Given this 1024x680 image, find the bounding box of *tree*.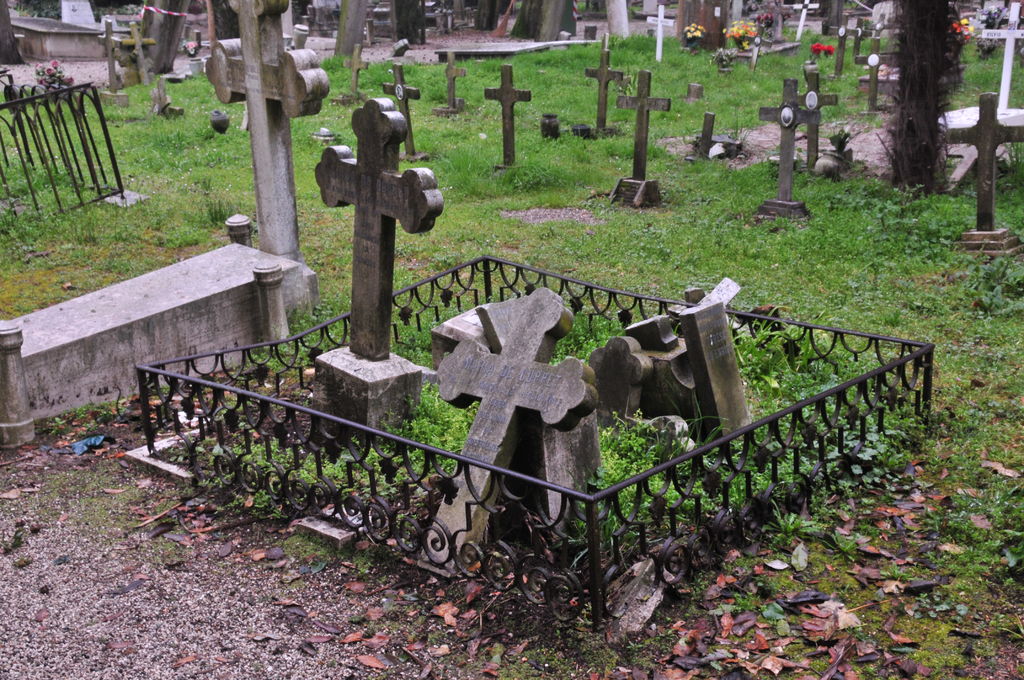
bbox(888, 1, 965, 189).
